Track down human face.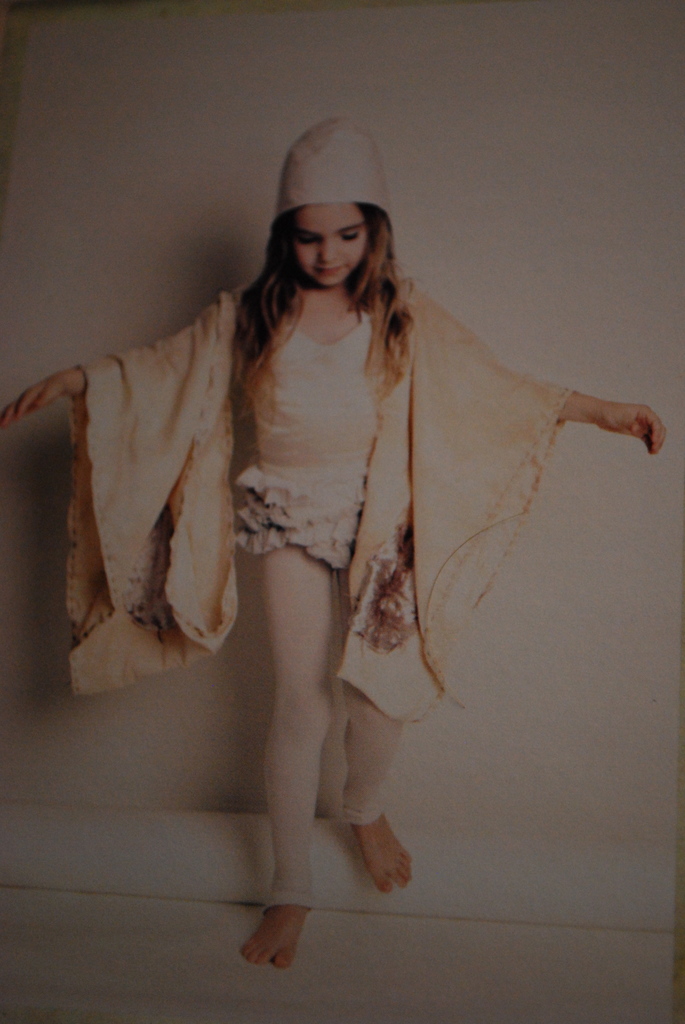
Tracked to x1=299 y1=199 x2=360 y2=288.
